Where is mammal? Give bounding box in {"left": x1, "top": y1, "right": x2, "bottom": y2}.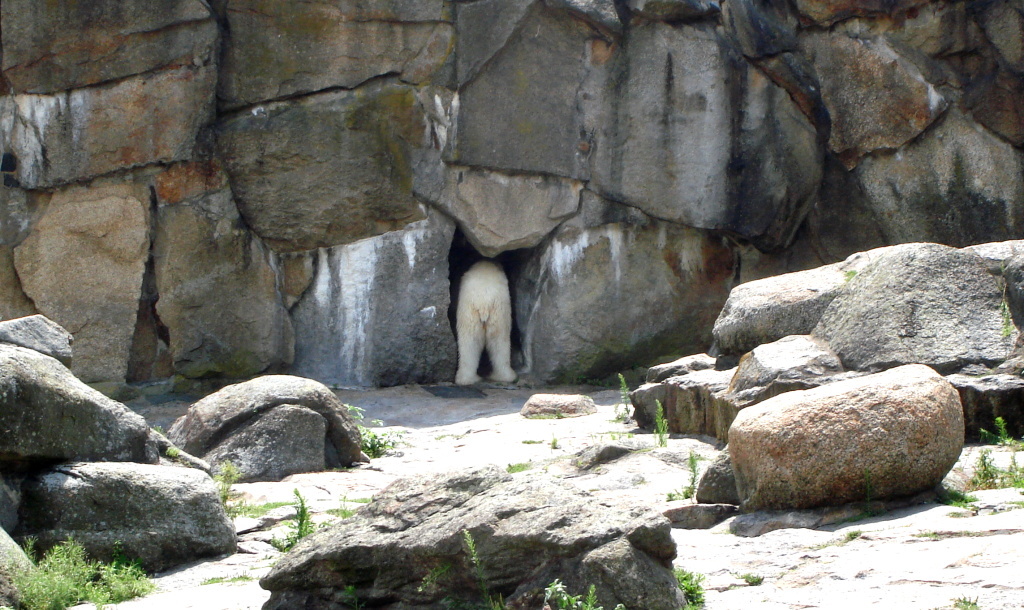
{"left": 454, "top": 258, "right": 516, "bottom": 385}.
